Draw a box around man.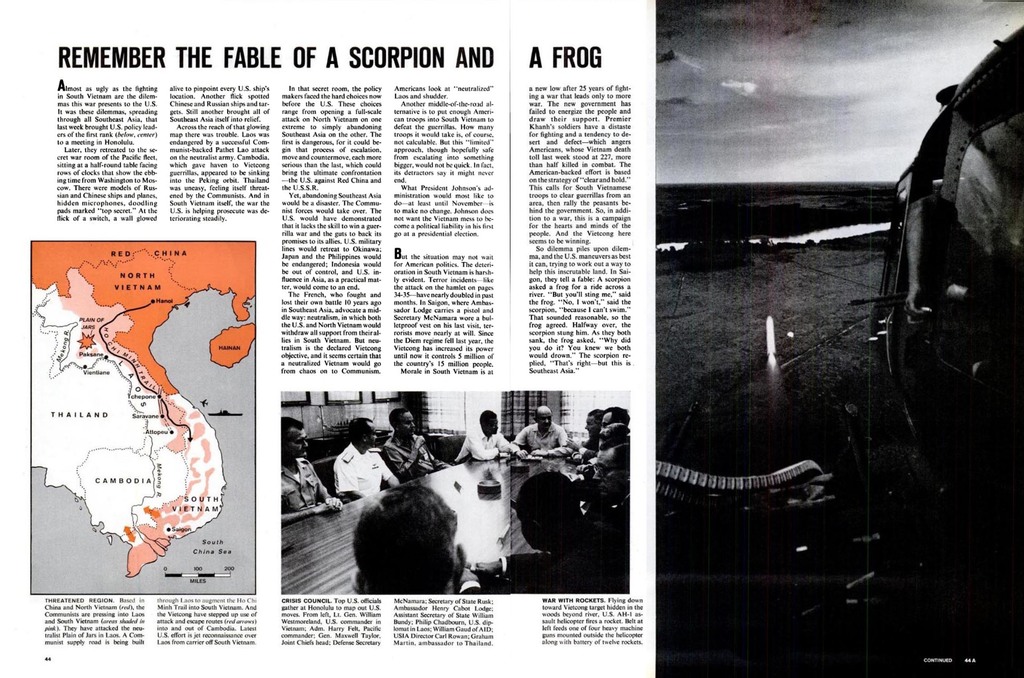
[570, 406, 598, 469].
